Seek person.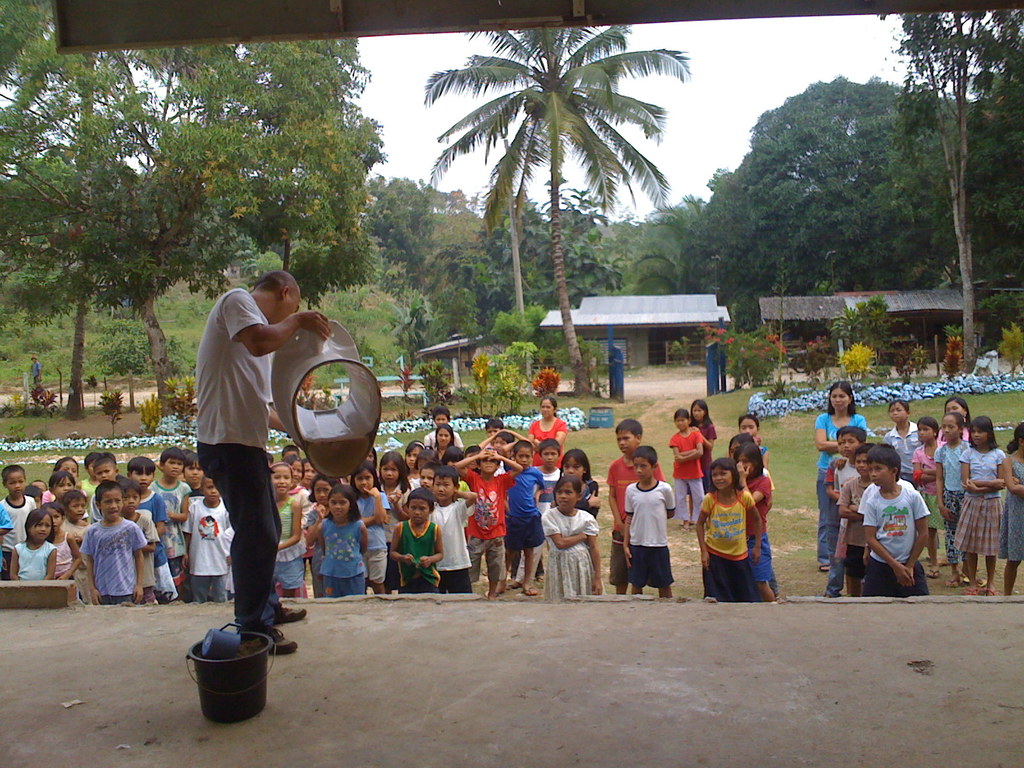
{"x1": 999, "y1": 413, "x2": 1023, "y2": 597}.
